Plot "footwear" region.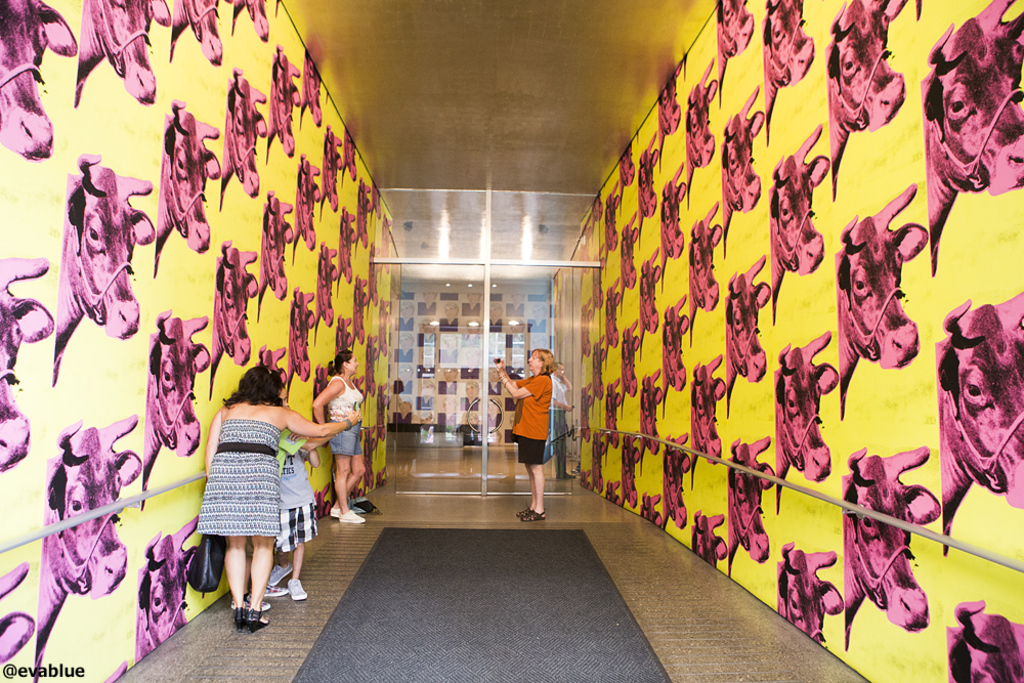
Plotted at <bbox>339, 511, 369, 536</bbox>.
